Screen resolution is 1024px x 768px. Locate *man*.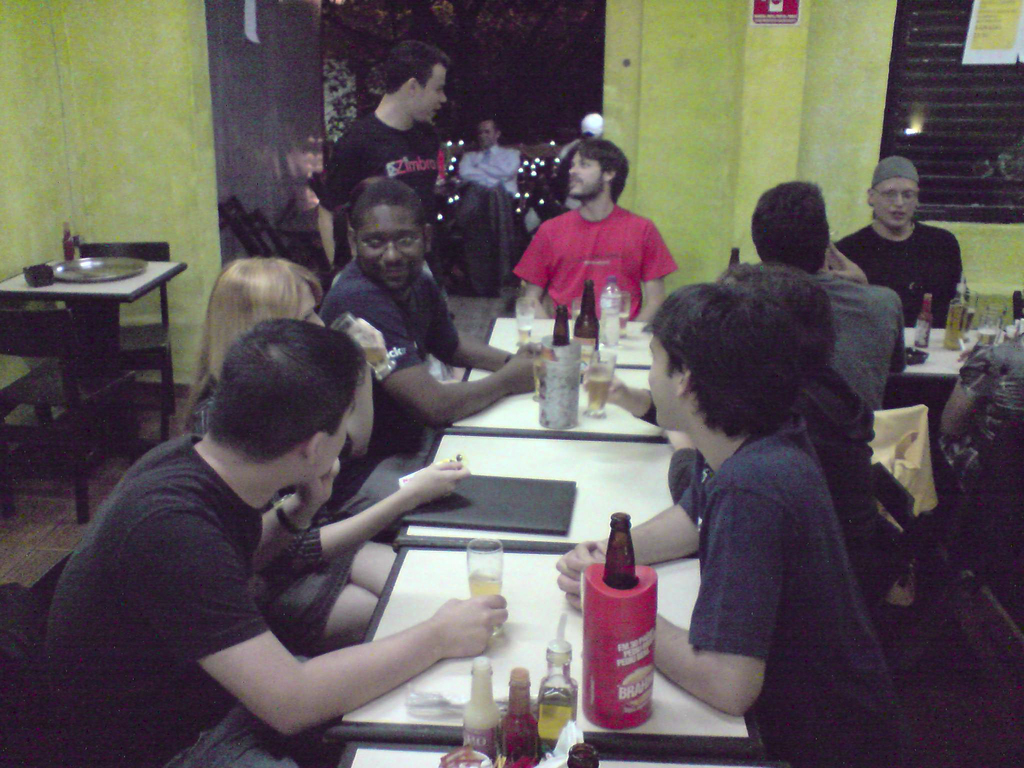
region(326, 42, 450, 230).
